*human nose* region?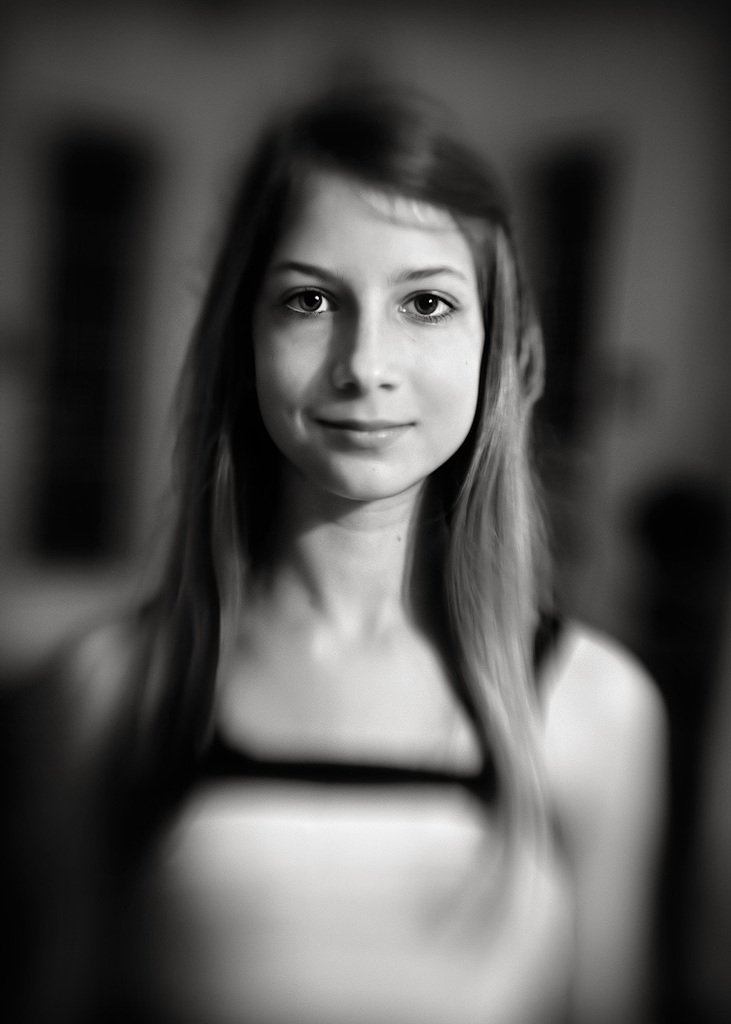
BBox(333, 292, 404, 391)
